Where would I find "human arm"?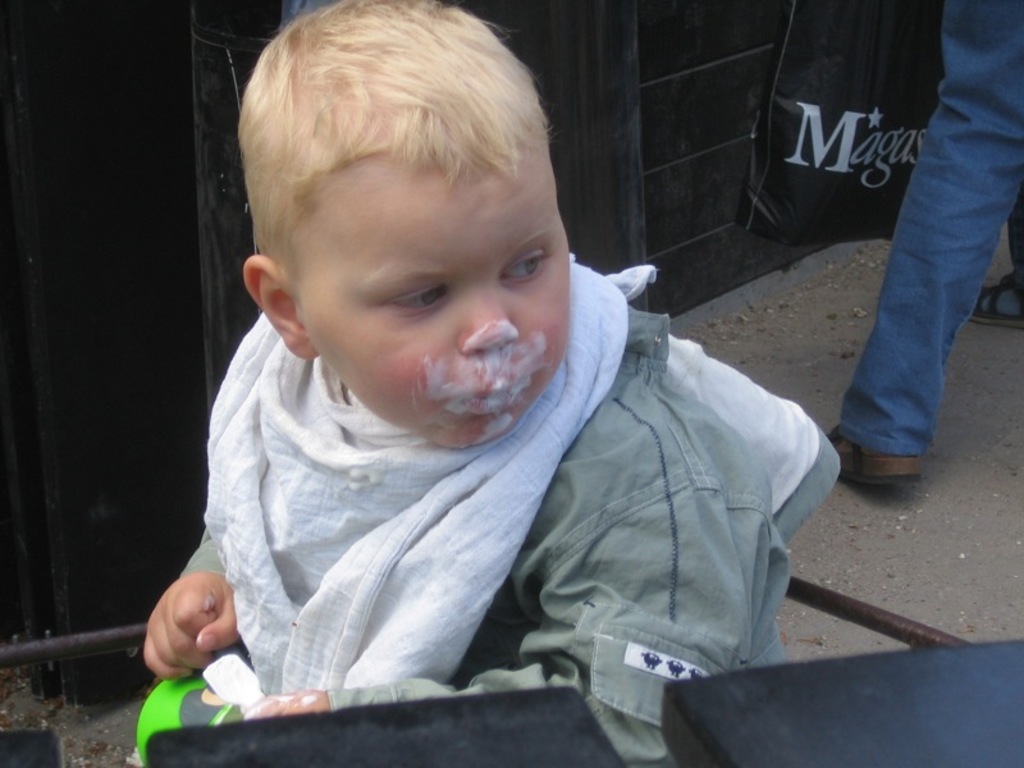
At box(138, 576, 241, 680).
